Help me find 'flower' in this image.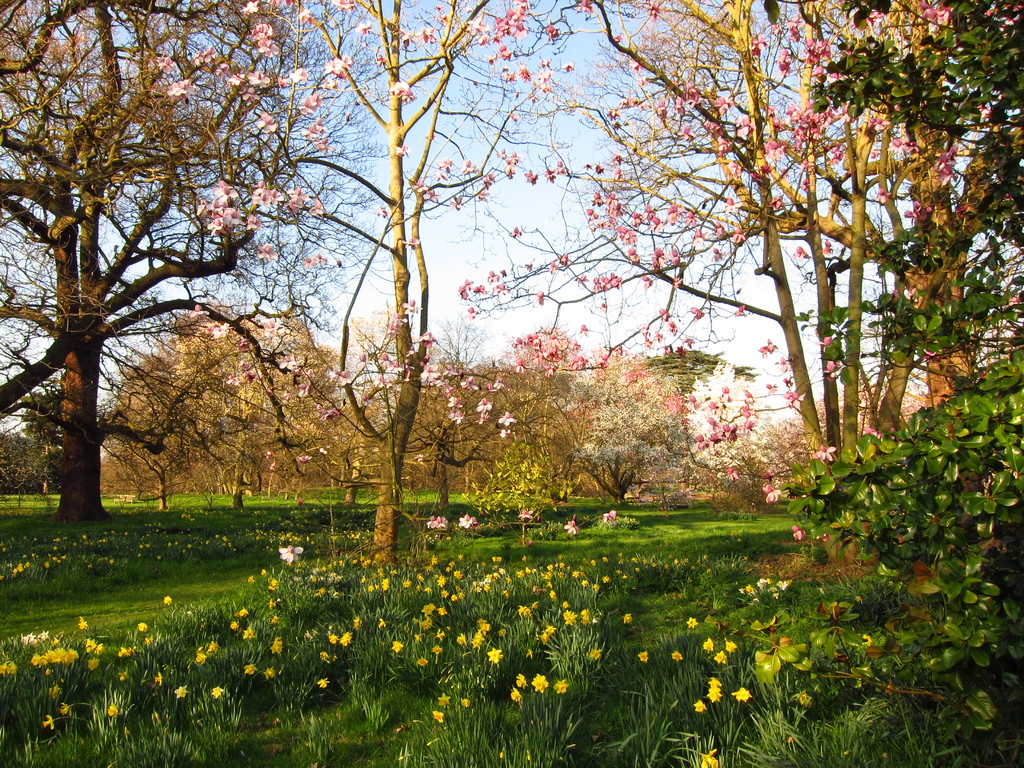
Found it: box(564, 517, 579, 533).
